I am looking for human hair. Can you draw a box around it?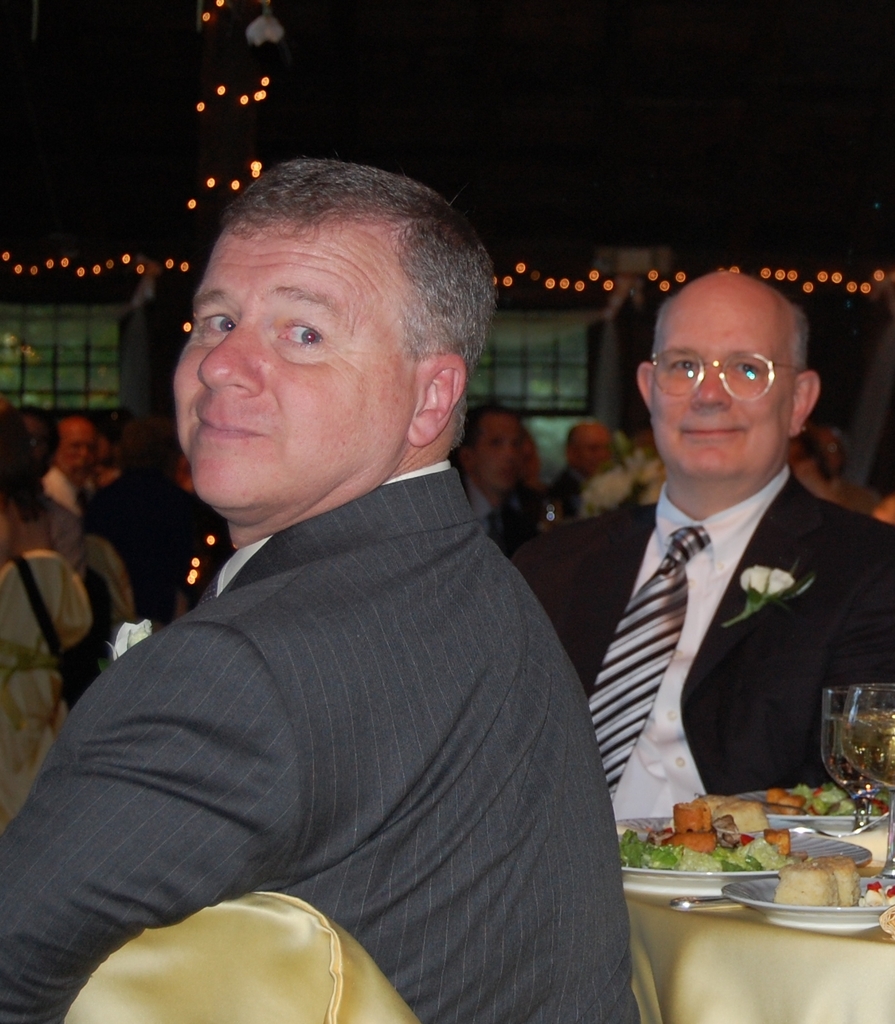
Sure, the bounding box is crop(222, 160, 499, 451).
